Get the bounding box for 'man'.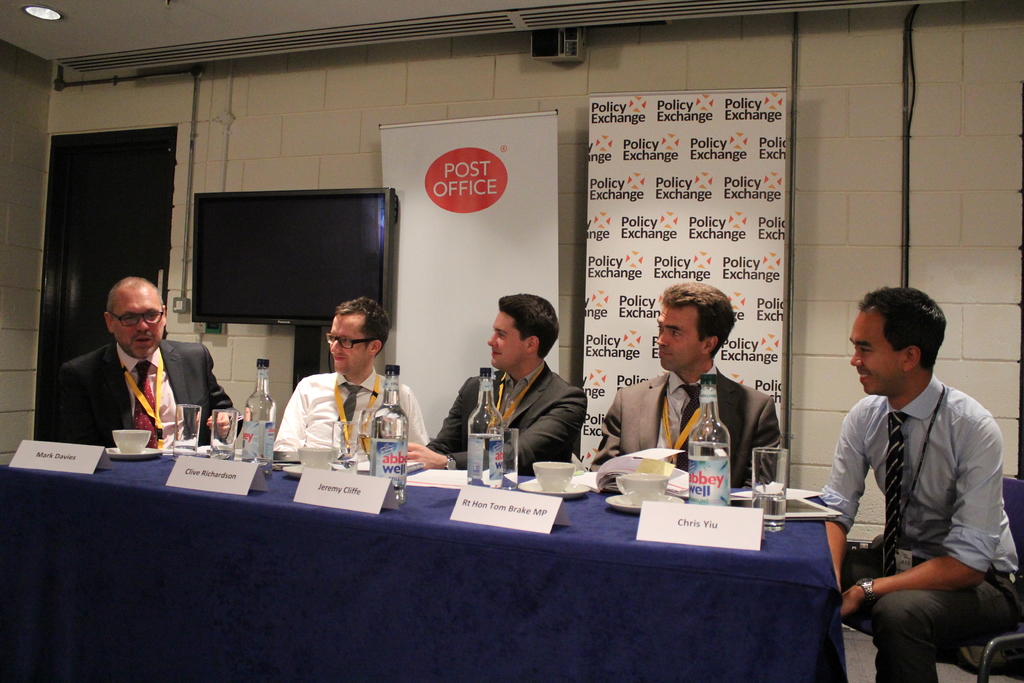
l=816, t=267, r=1011, b=671.
